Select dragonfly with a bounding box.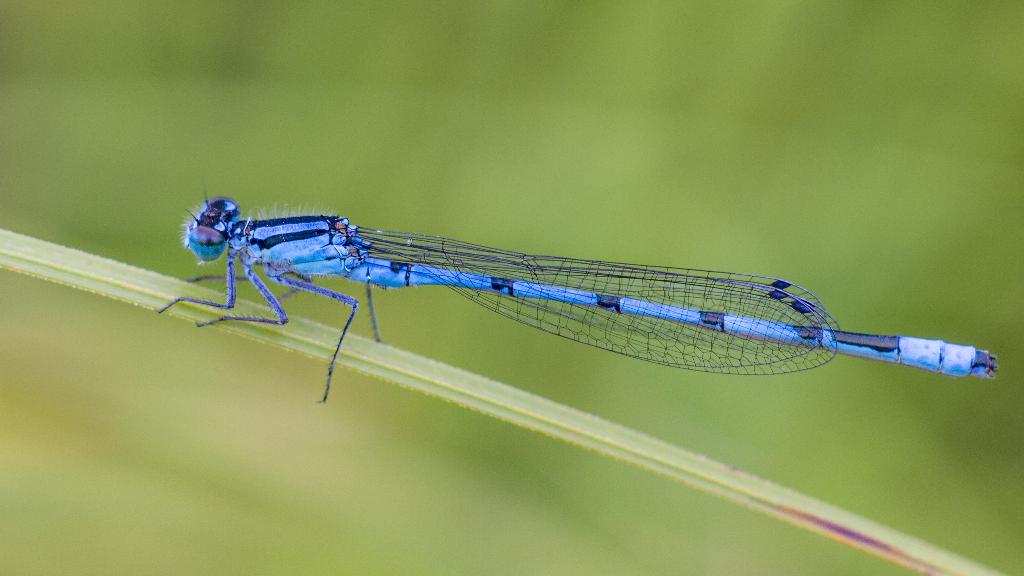
rect(152, 182, 1011, 406).
